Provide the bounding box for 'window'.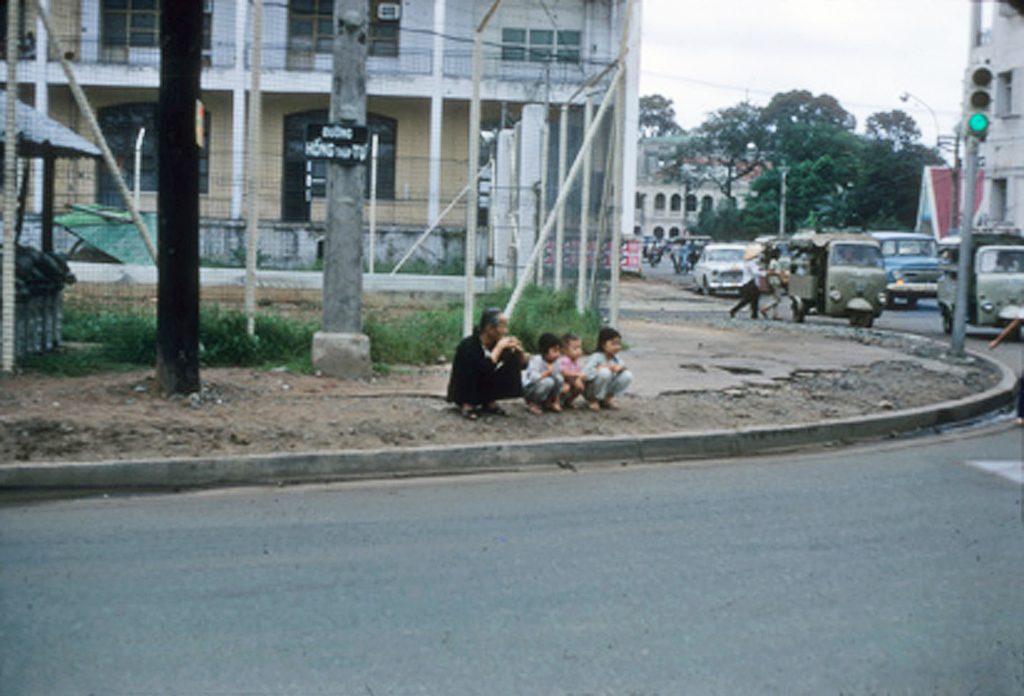
[275,105,401,224].
